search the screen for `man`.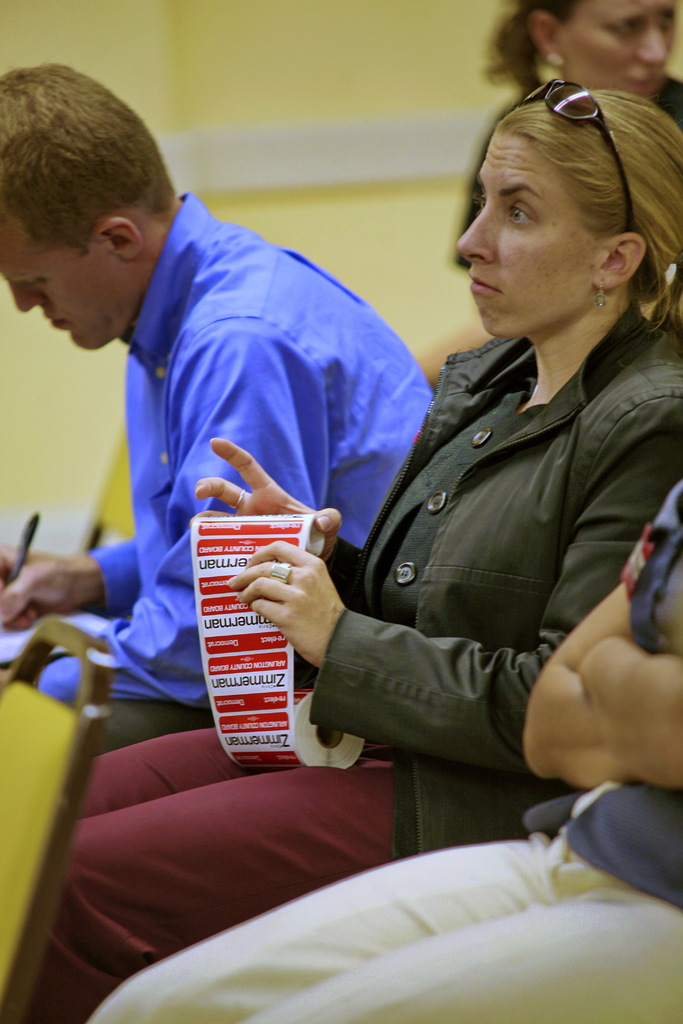
Found at l=0, t=63, r=429, b=749.
